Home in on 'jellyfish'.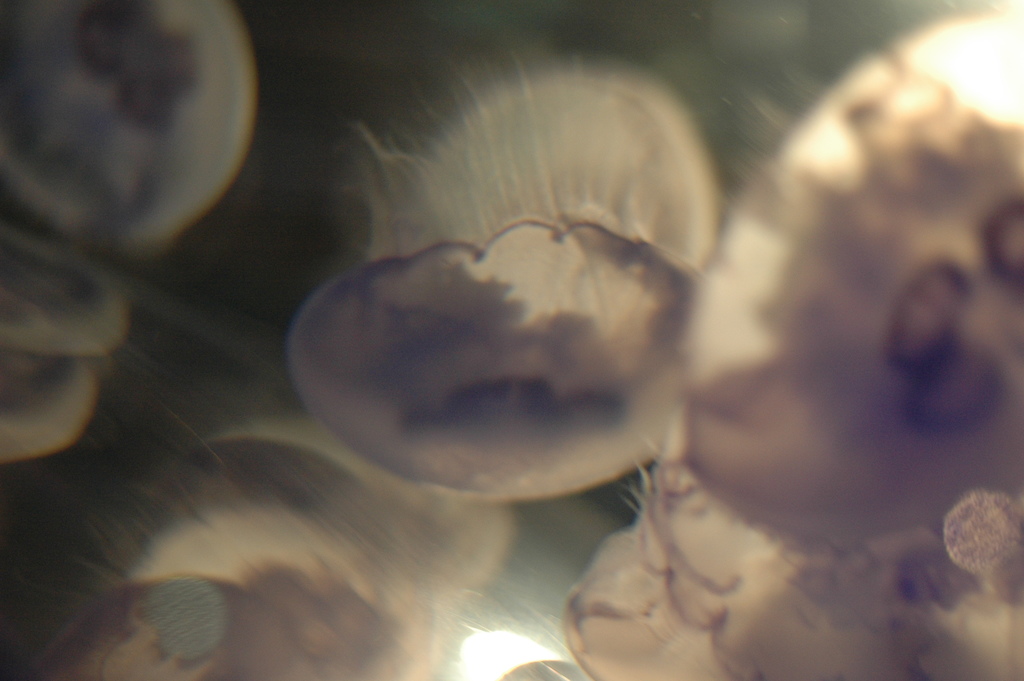
Homed in at {"x1": 20, "y1": 424, "x2": 447, "y2": 680}.
